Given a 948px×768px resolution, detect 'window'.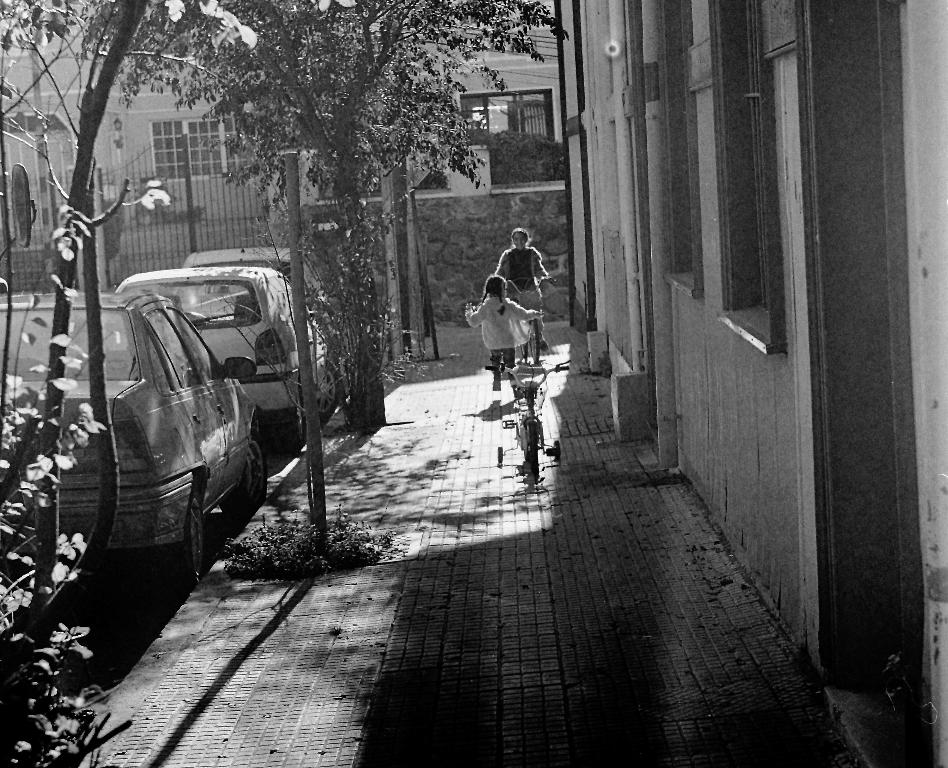
x1=143 y1=109 x2=273 y2=188.
